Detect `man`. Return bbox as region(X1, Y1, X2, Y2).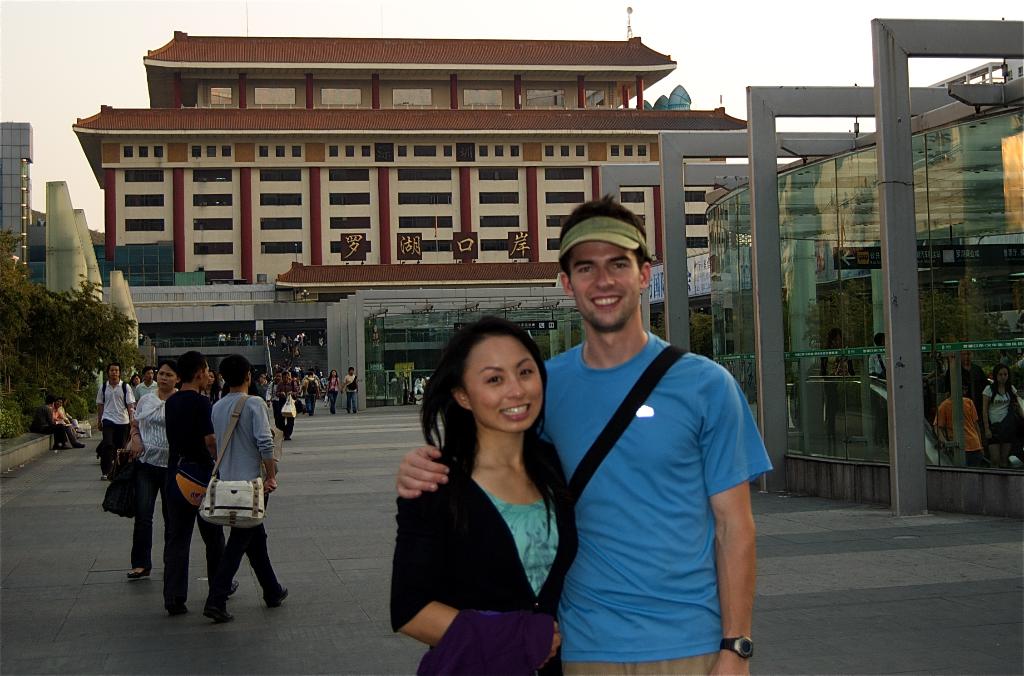
region(135, 364, 157, 399).
